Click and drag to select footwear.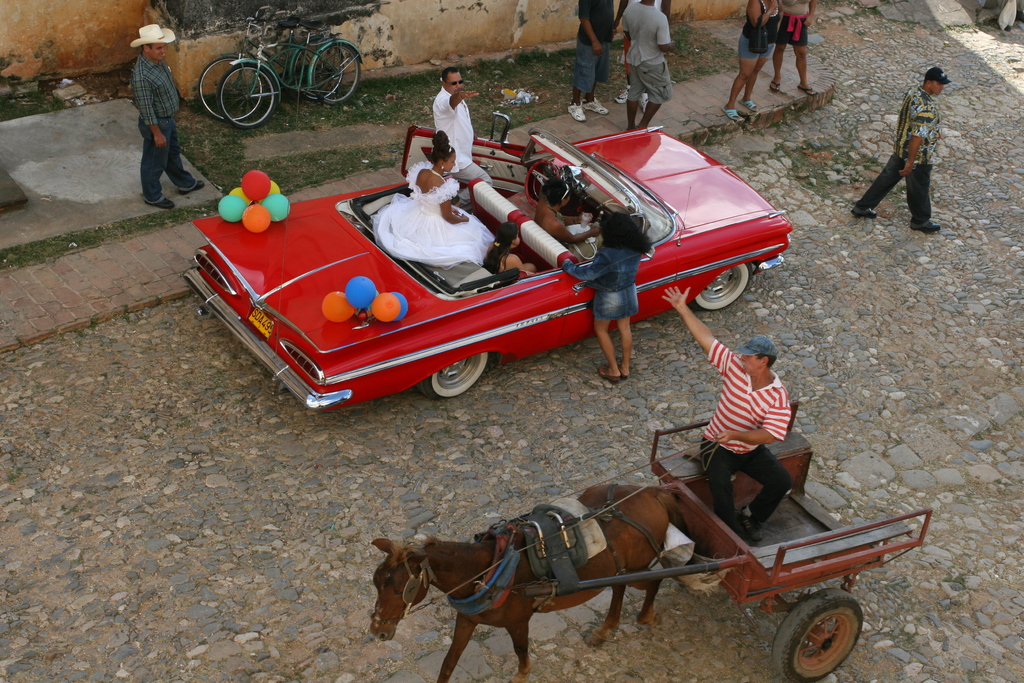
Selection: select_region(595, 363, 618, 386).
